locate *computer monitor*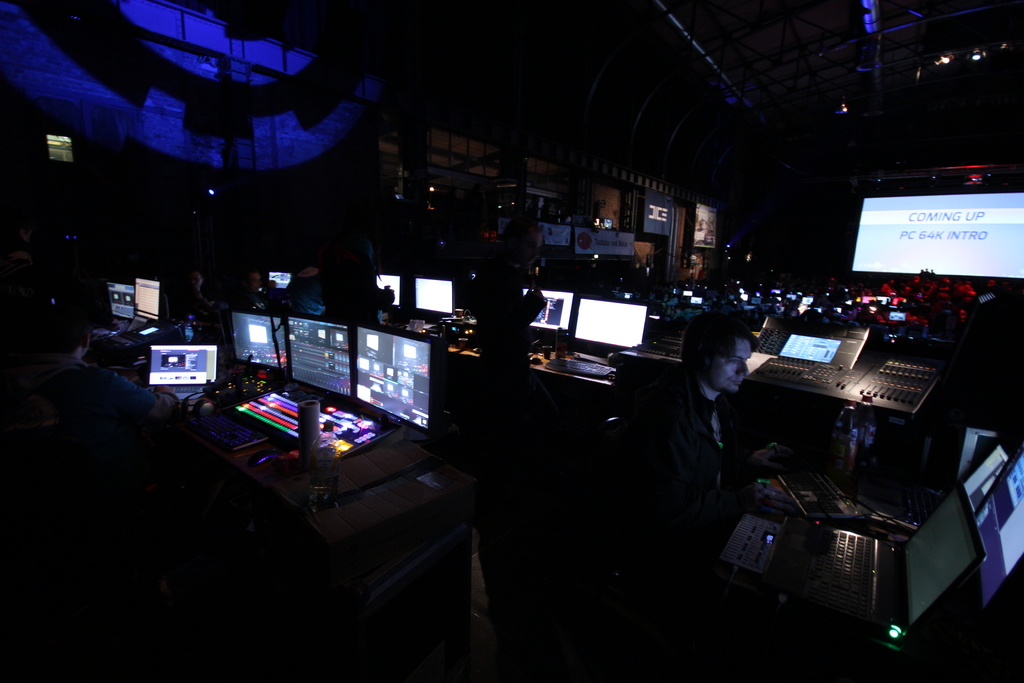
(left=108, top=281, right=139, bottom=320)
